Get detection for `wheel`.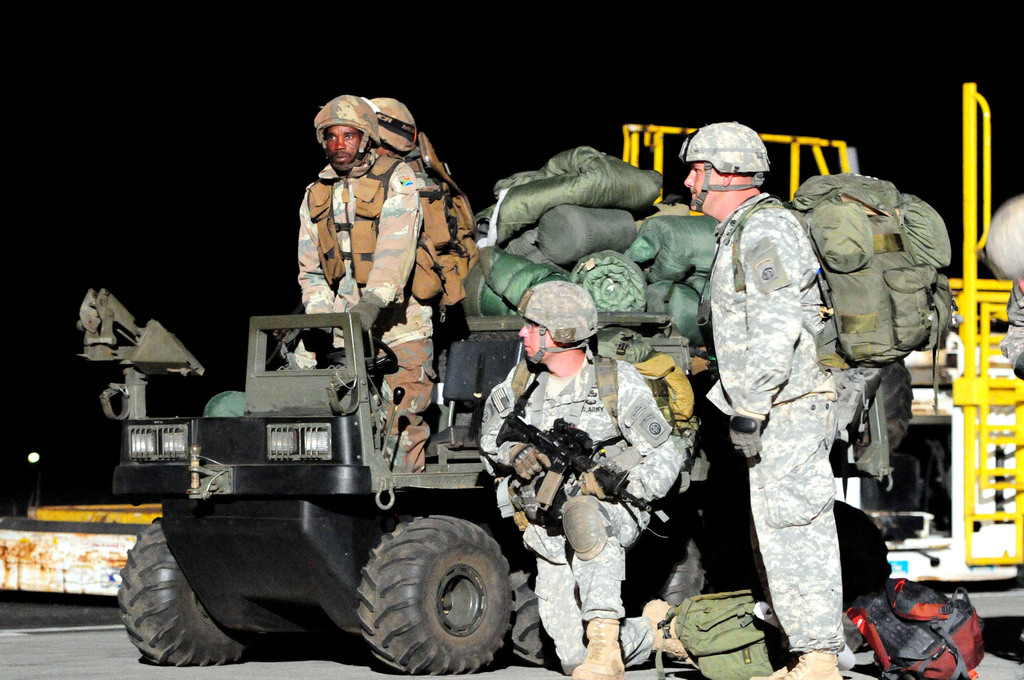
Detection: <region>351, 521, 520, 666</region>.
